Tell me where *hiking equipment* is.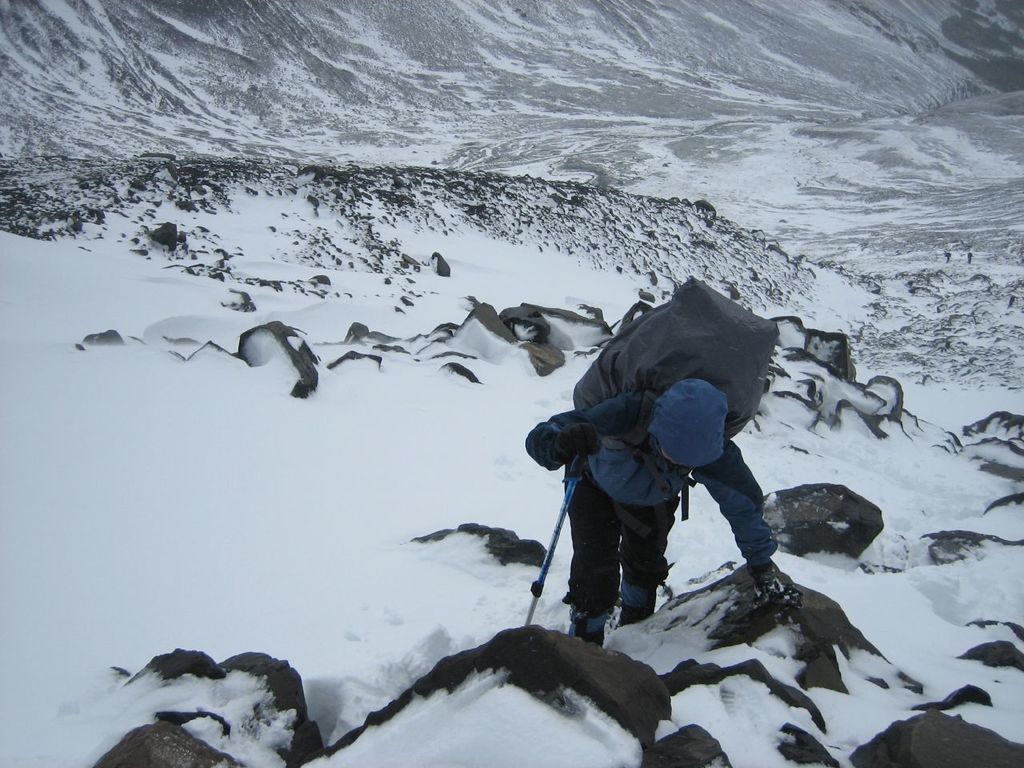
*hiking equipment* is at locate(565, 266, 786, 524).
